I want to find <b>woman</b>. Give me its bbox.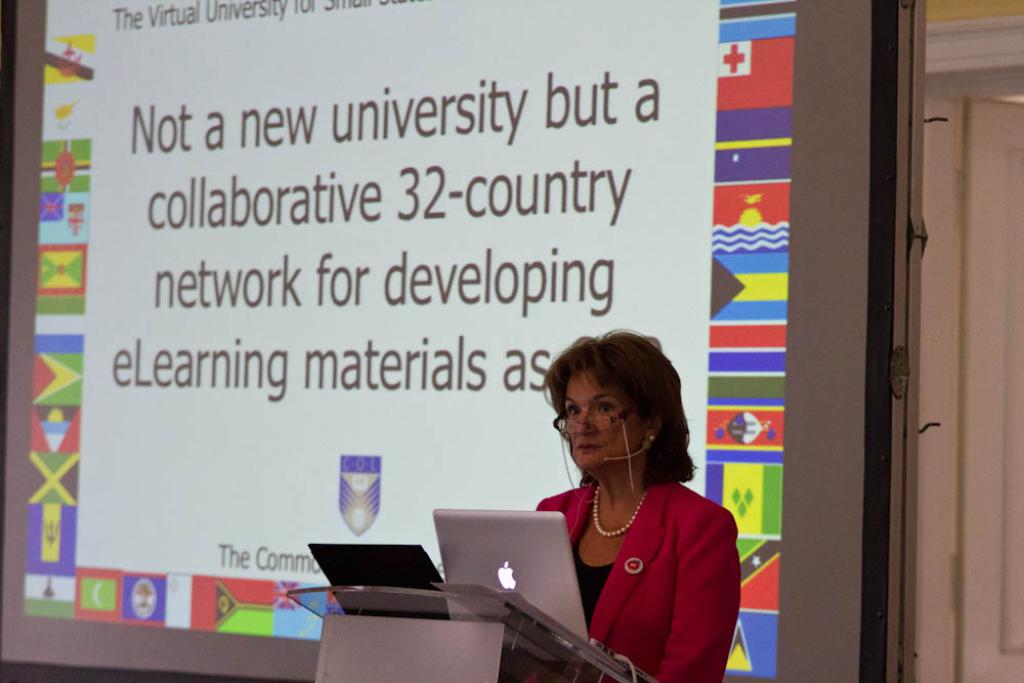
(left=494, top=315, right=756, bottom=682).
